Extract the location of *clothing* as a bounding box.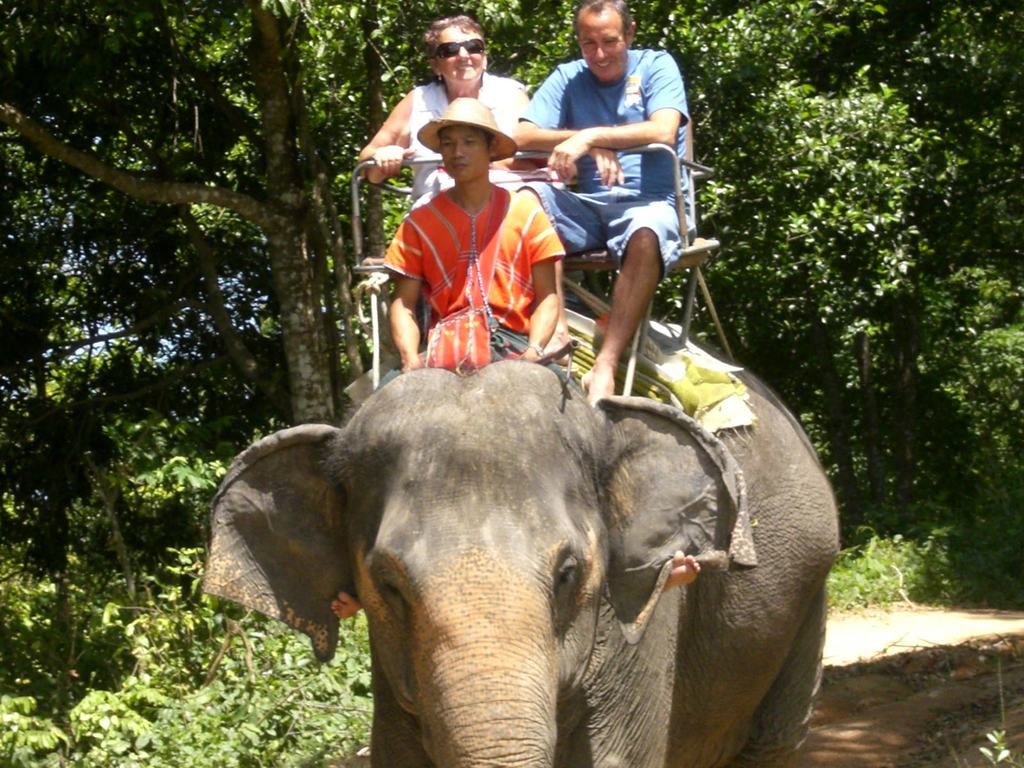
[x1=372, y1=188, x2=584, y2=398].
